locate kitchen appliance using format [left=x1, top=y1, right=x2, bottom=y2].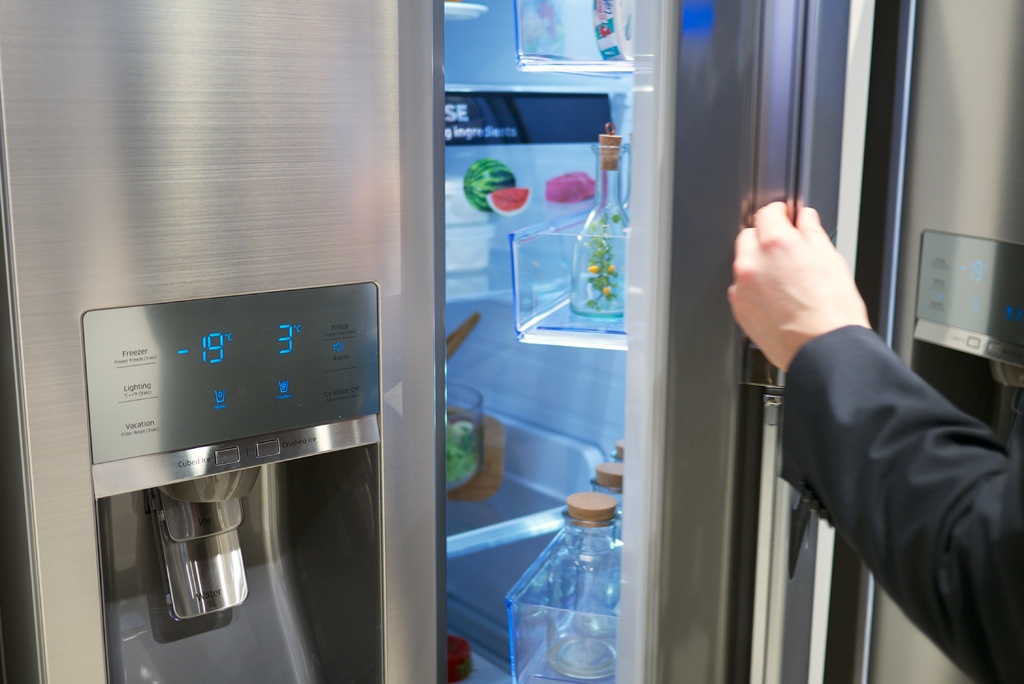
[left=0, top=0, right=1023, bottom=683].
